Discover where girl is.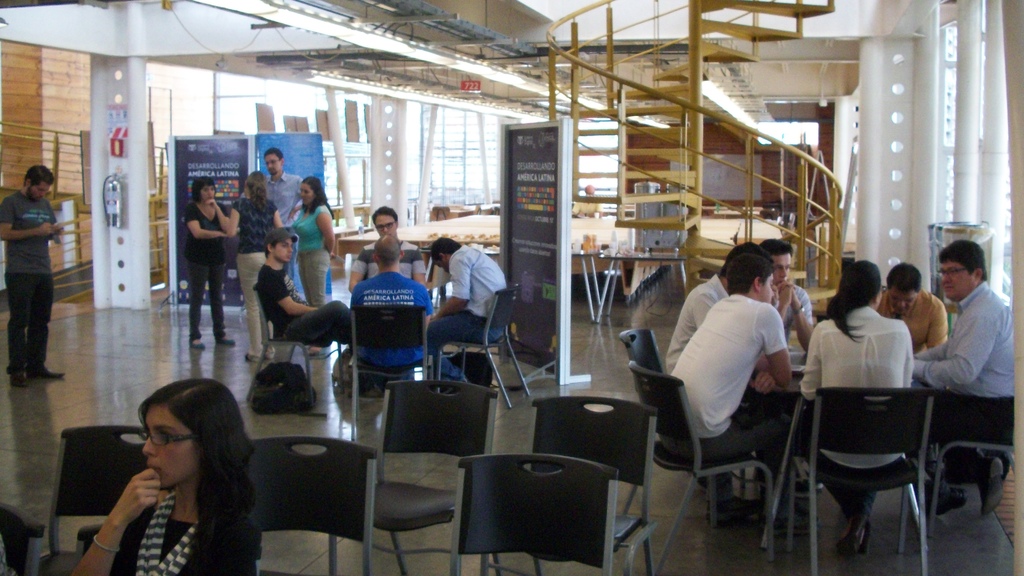
Discovered at box(181, 179, 236, 351).
